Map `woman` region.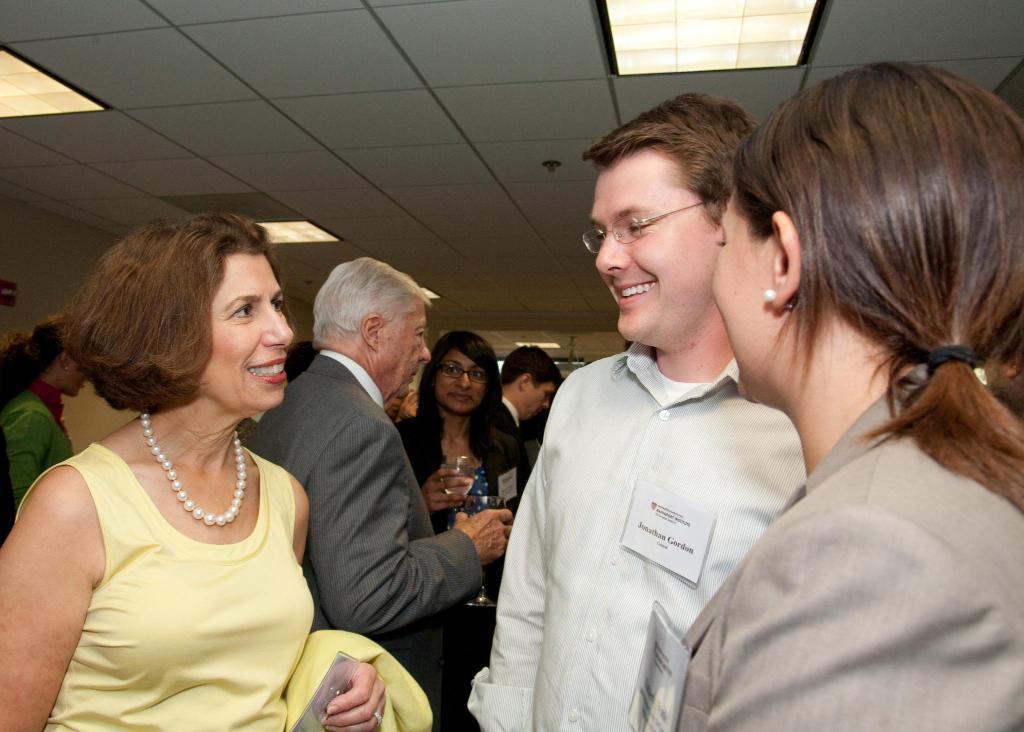
Mapped to (0, 212, 362, 731).
